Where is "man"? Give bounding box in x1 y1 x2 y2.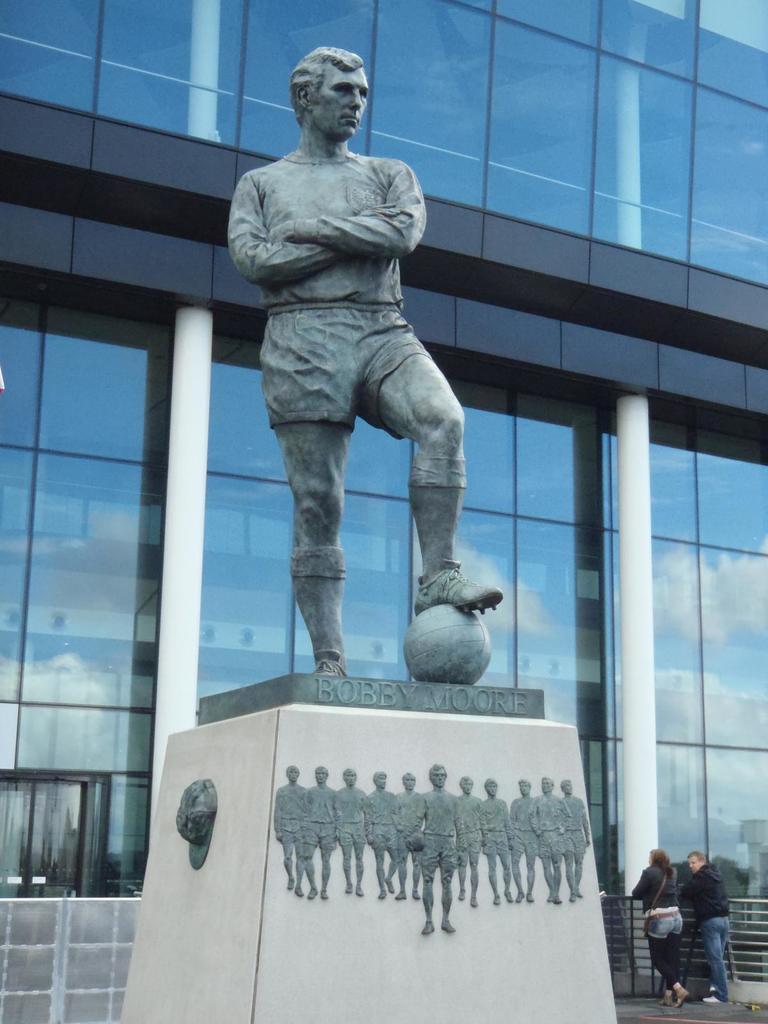
683 851 733 1004.
